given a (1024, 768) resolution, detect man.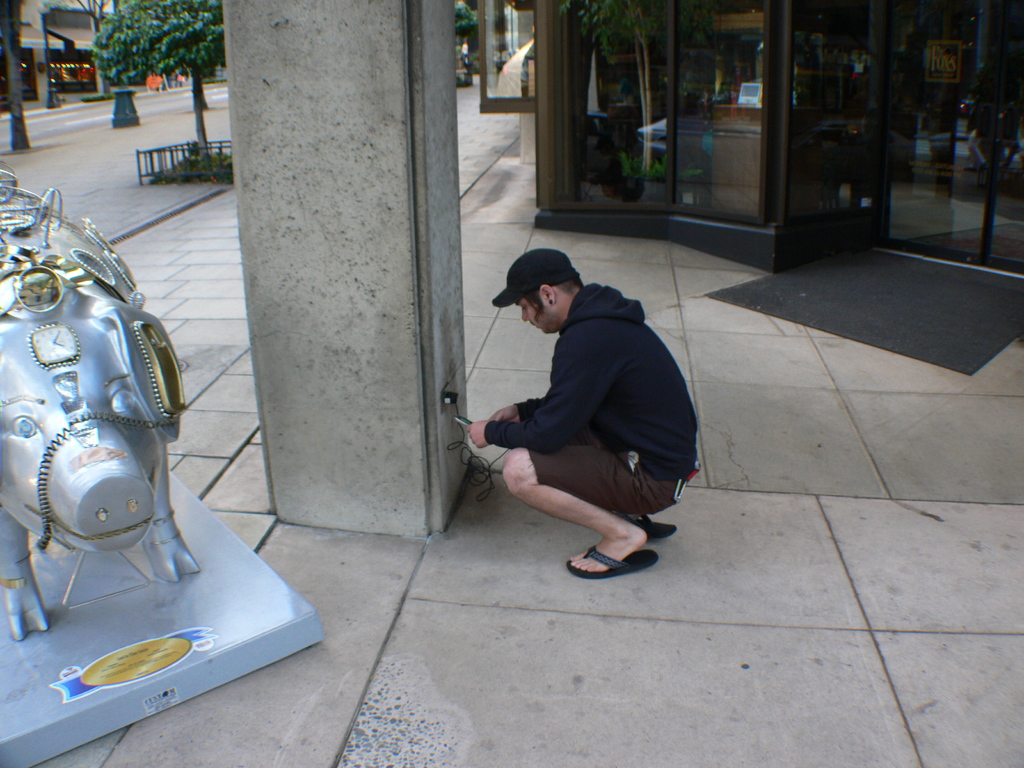
<box>459,36,468,67</box>.
